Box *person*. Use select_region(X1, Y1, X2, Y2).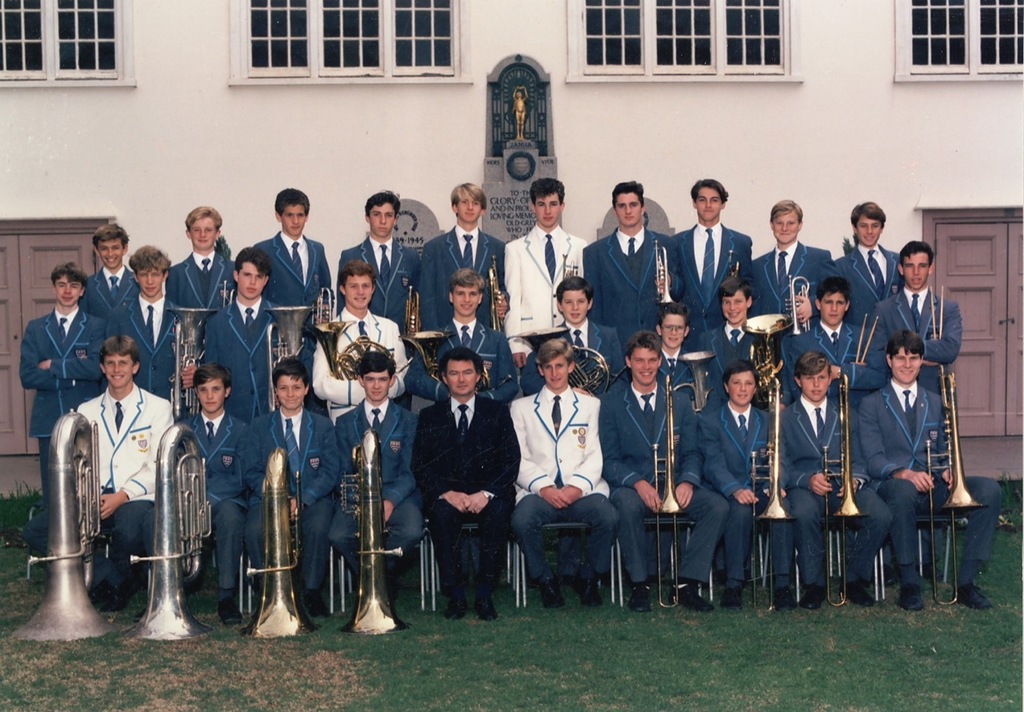
select_region(776, 349, 892, 611).
